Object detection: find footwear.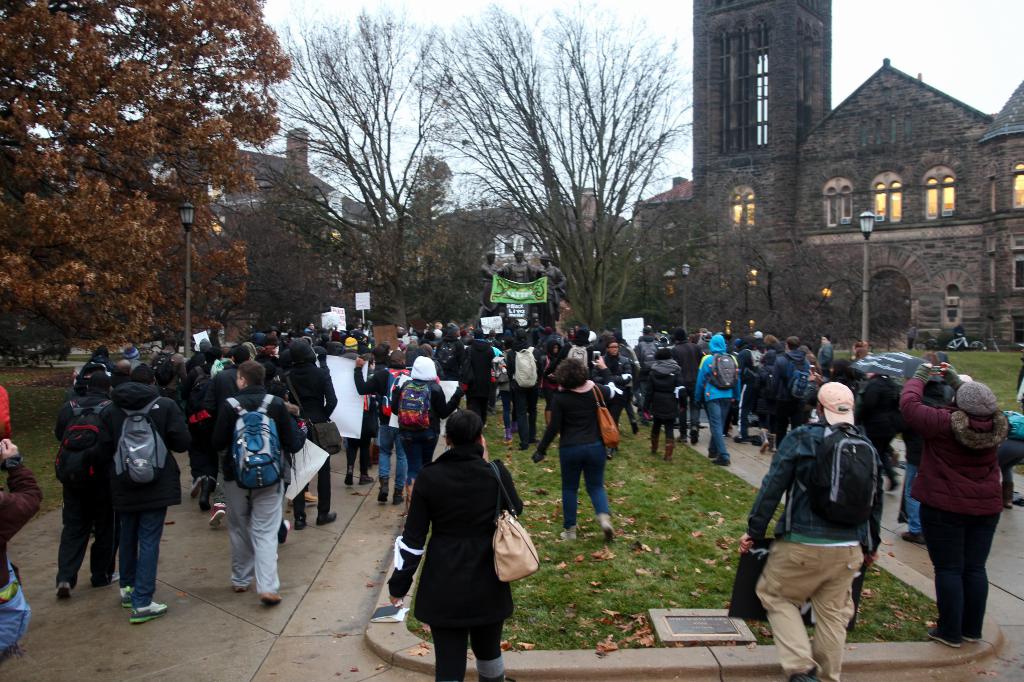
x1=342 y1=466 x2=354 y2=487.
